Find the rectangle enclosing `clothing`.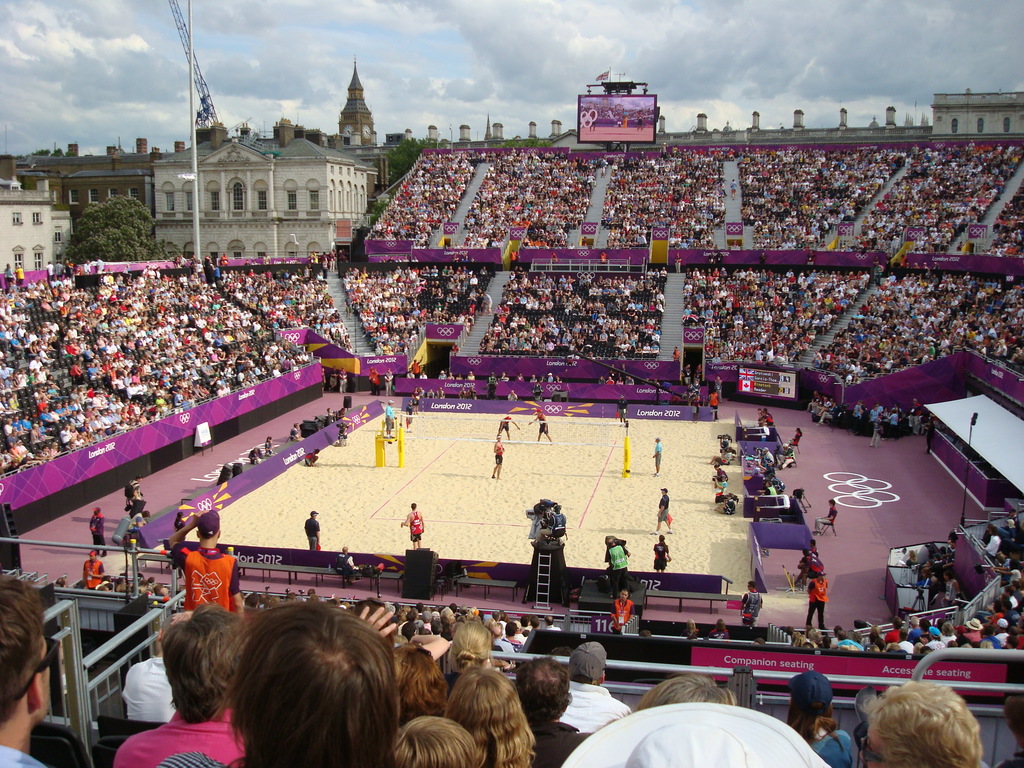
532,723,584,767.
